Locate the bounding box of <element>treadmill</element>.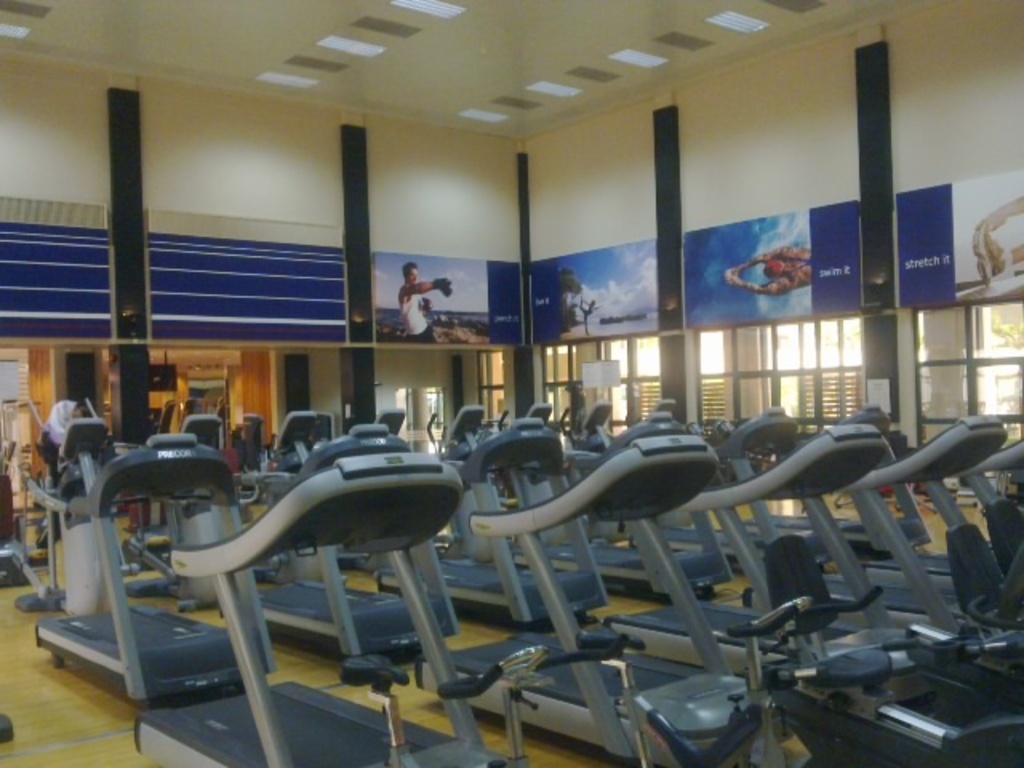
Bounding box: 774,403,925,550.
